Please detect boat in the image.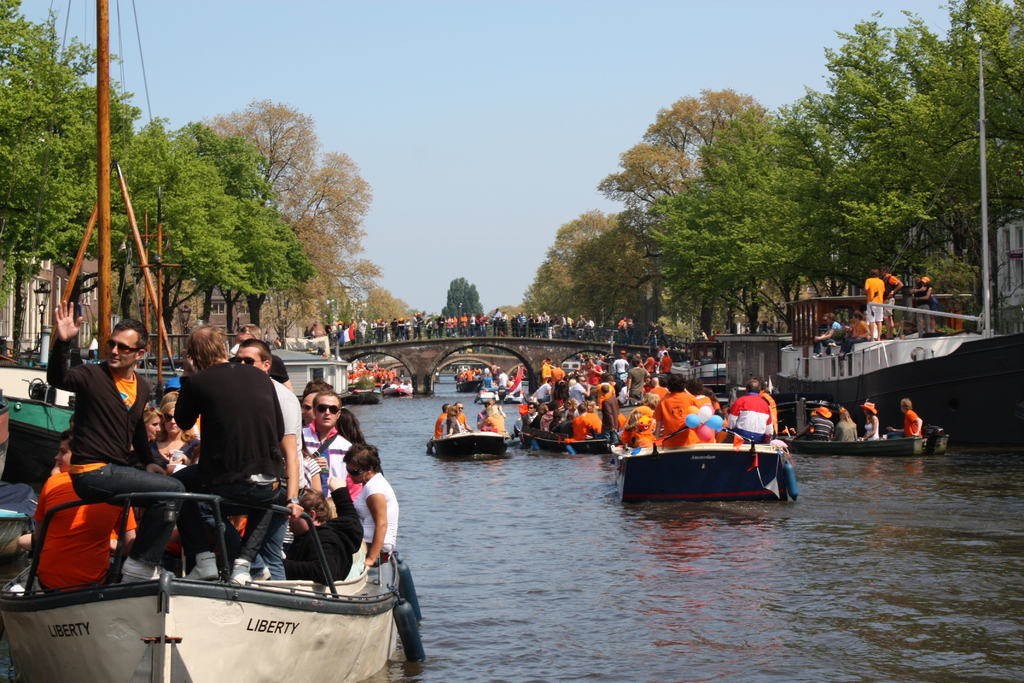
bbox=[0, 0, 423, 682].
